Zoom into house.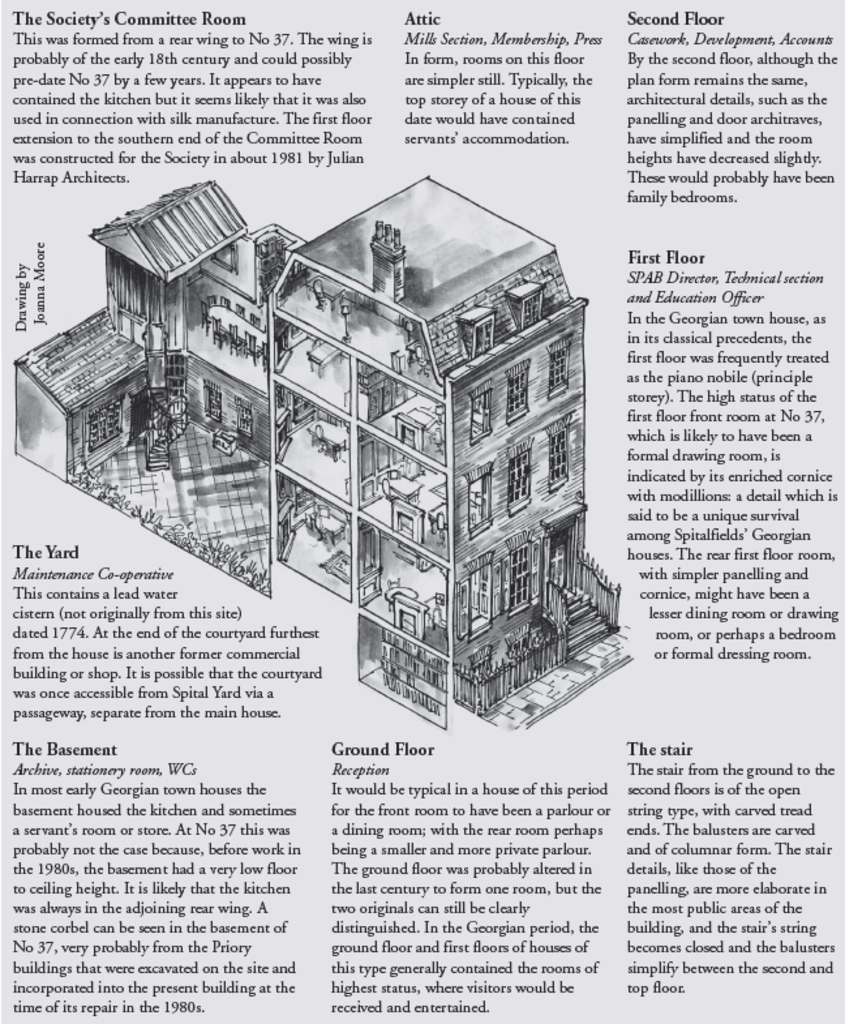
Zoom target: detection(10, 172, 632, 736).
